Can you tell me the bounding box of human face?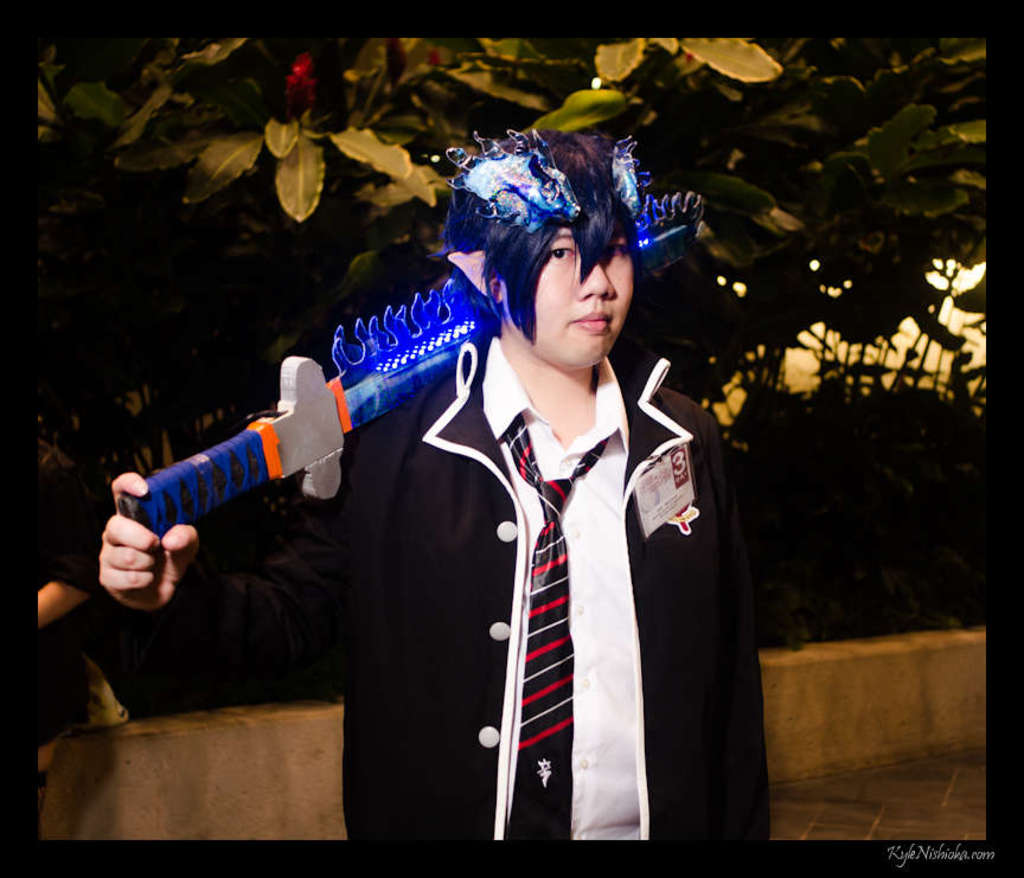
bbox(505, 224, 629, 367).
